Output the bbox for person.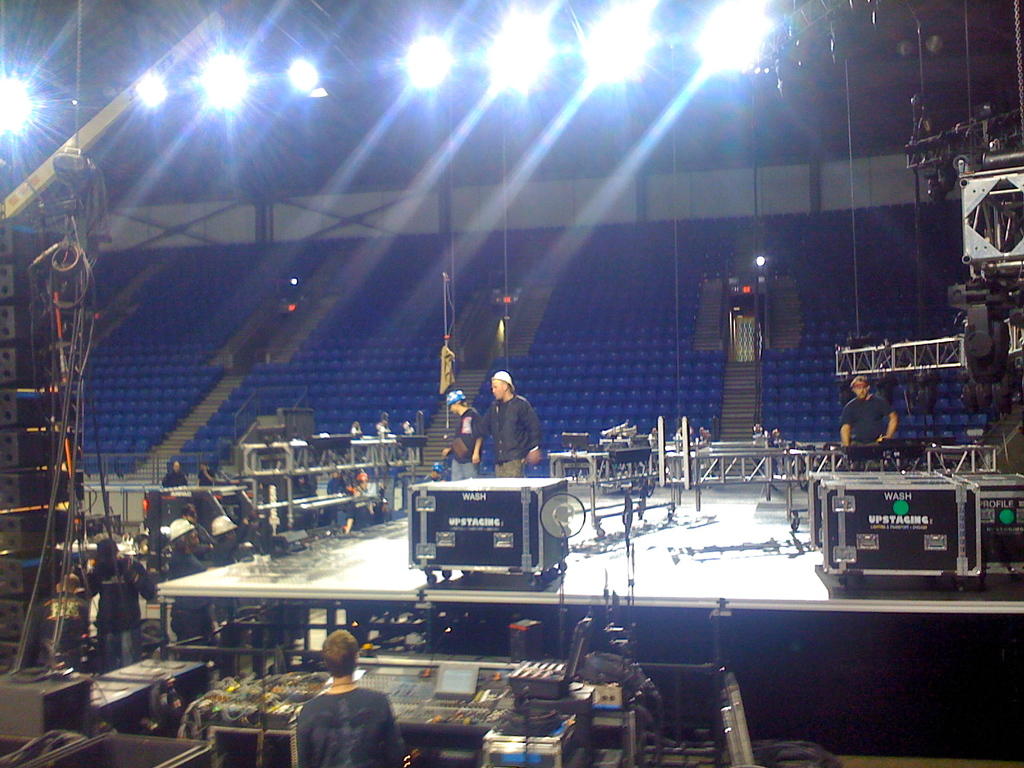
(left=836, top=384, right=896, bottom=449).
